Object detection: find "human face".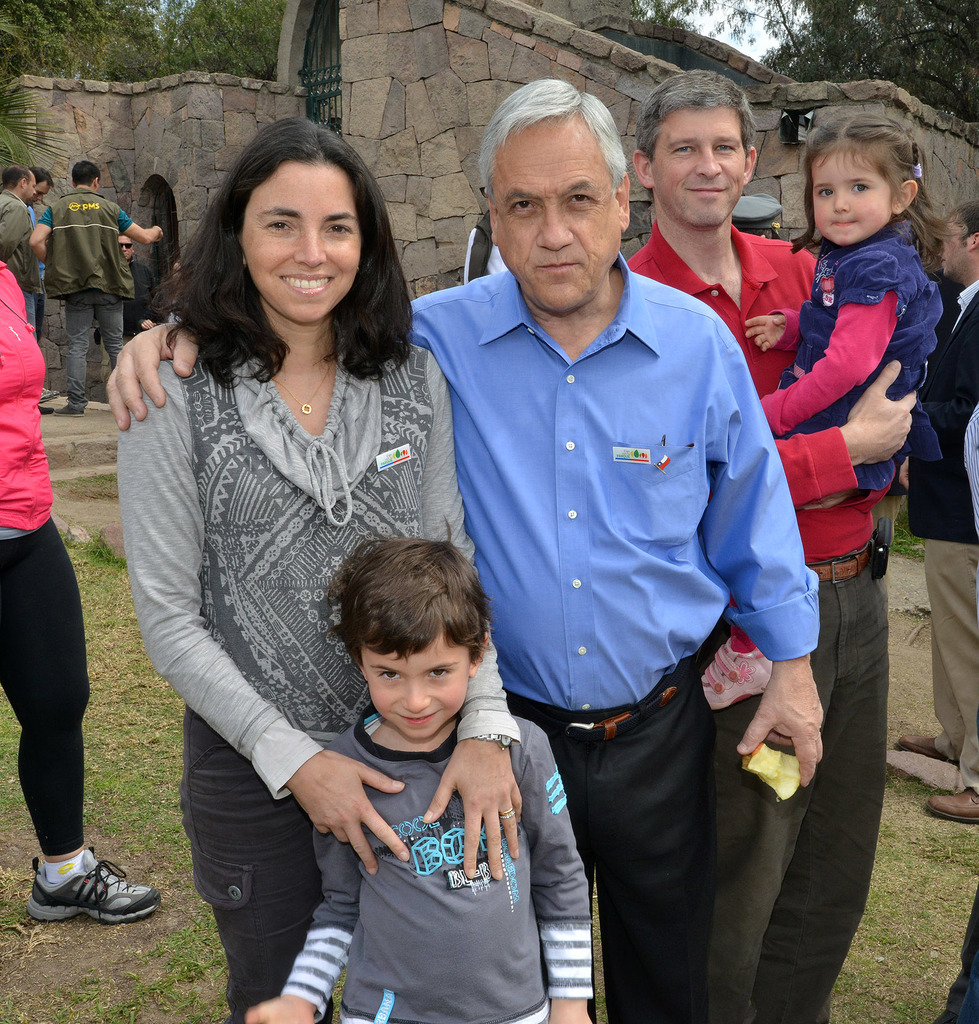
bbox(939, 220, 971, 279).
